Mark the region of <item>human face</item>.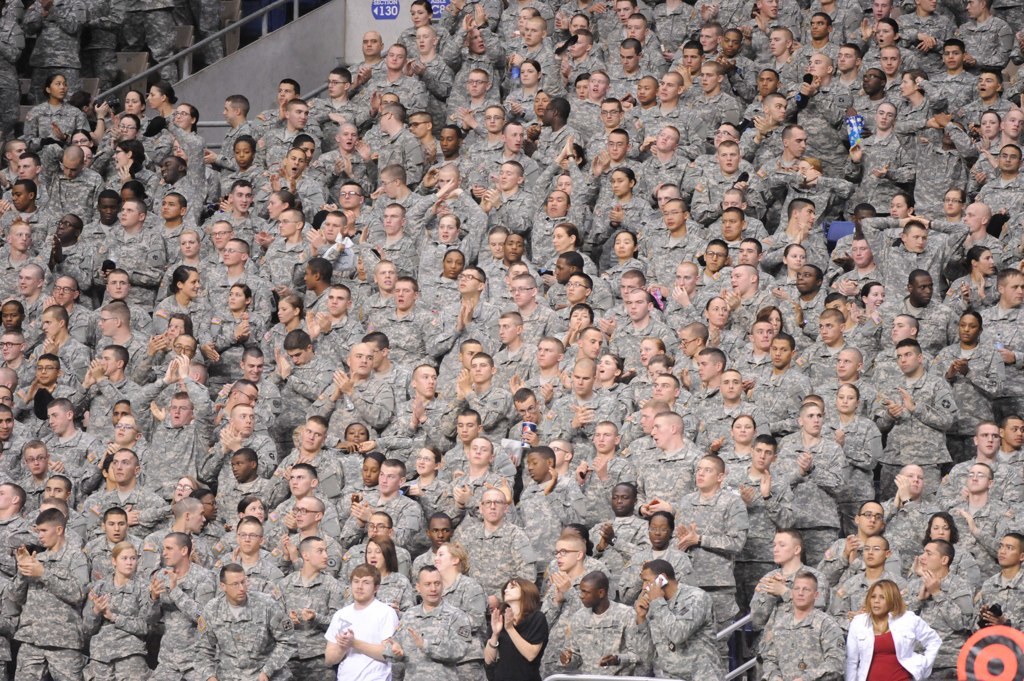
Region: left=494, top=314, right=518, bottom=347.
